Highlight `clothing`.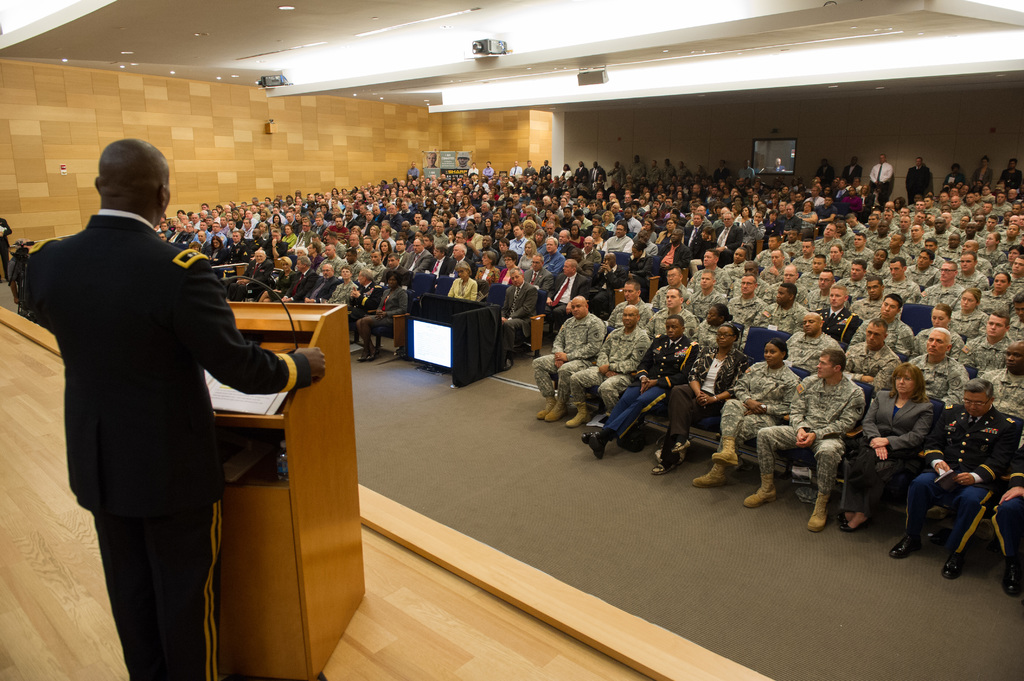
Highlighted region: (x1=729, y1=296, x2=758, y2=316).
